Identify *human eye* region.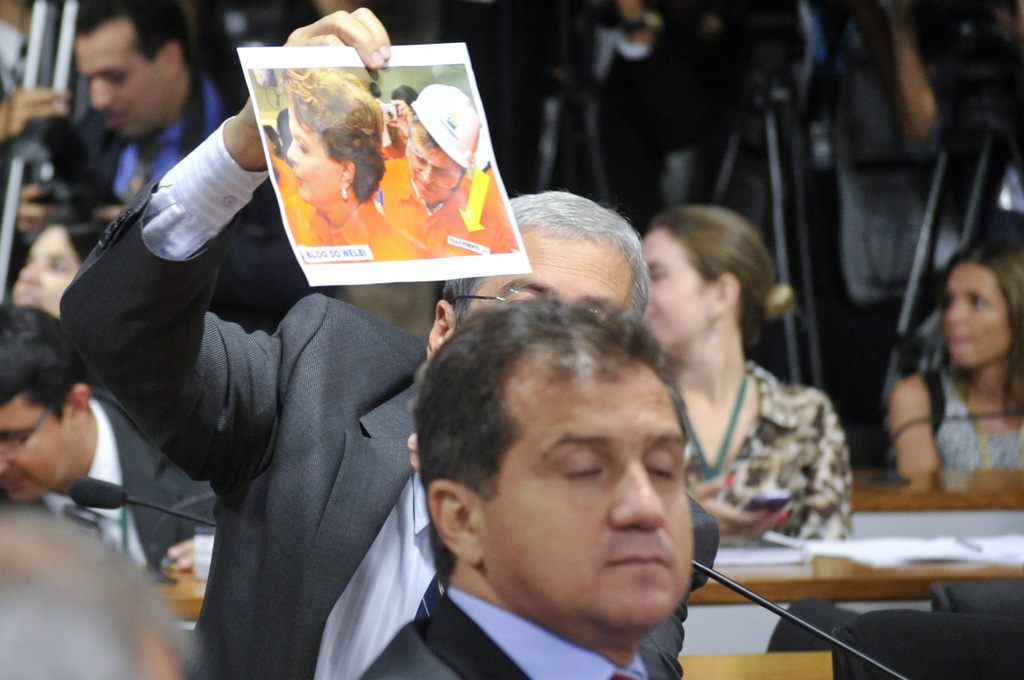
Region: 966:294:984:310.
